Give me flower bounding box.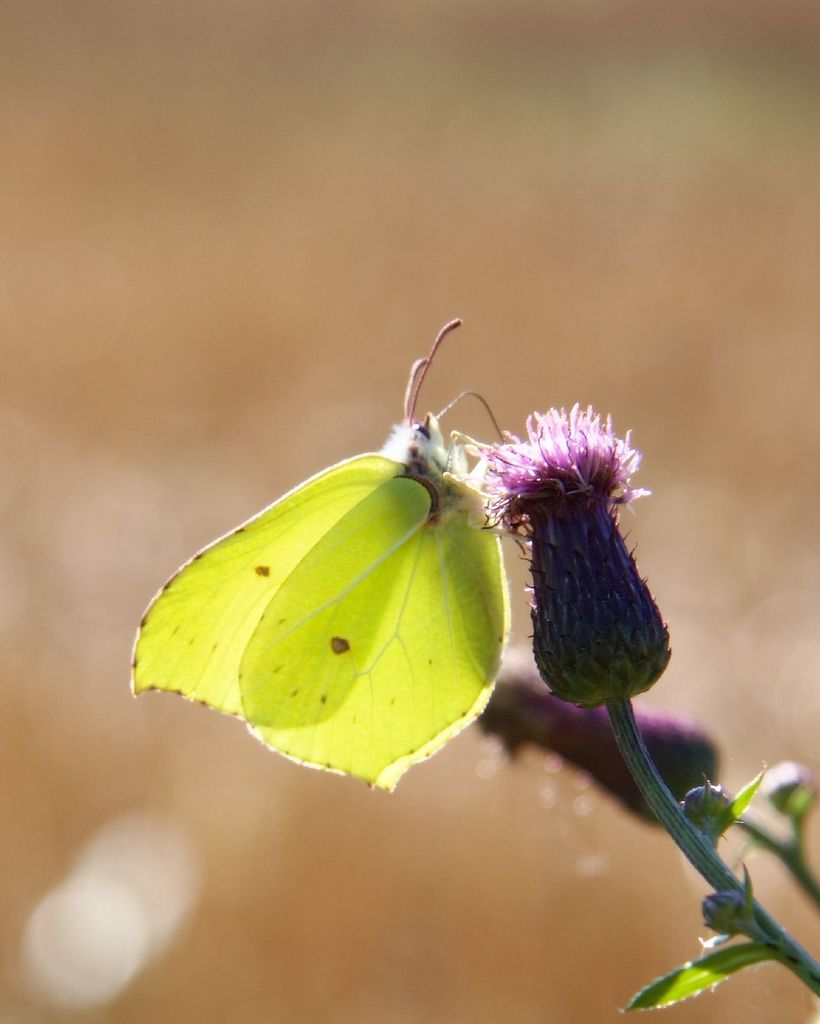
l=675, t=771, r=732, b=834.
